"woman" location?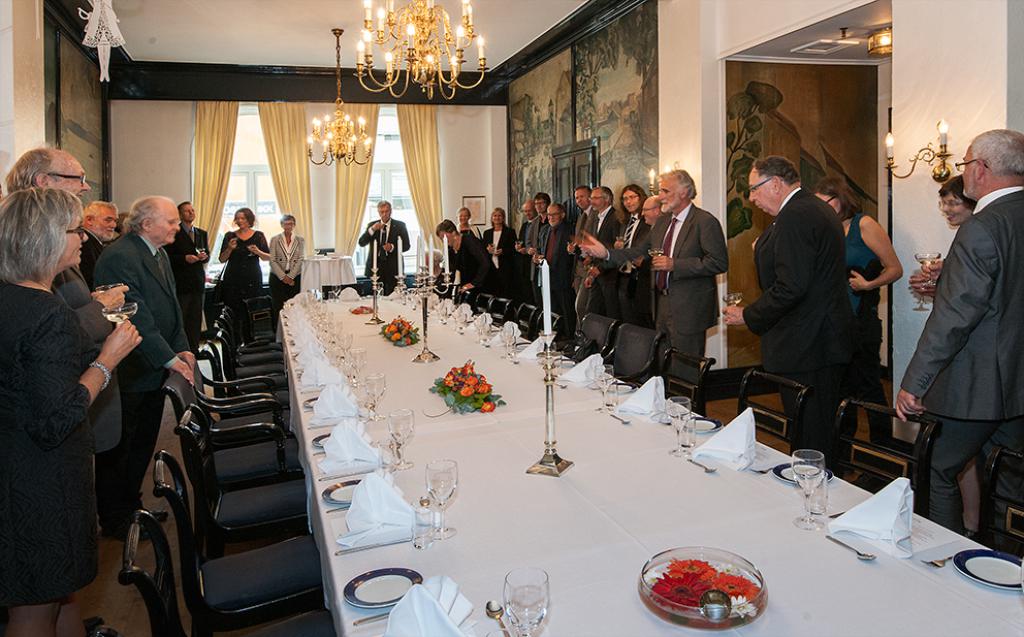
0/186/141/627
